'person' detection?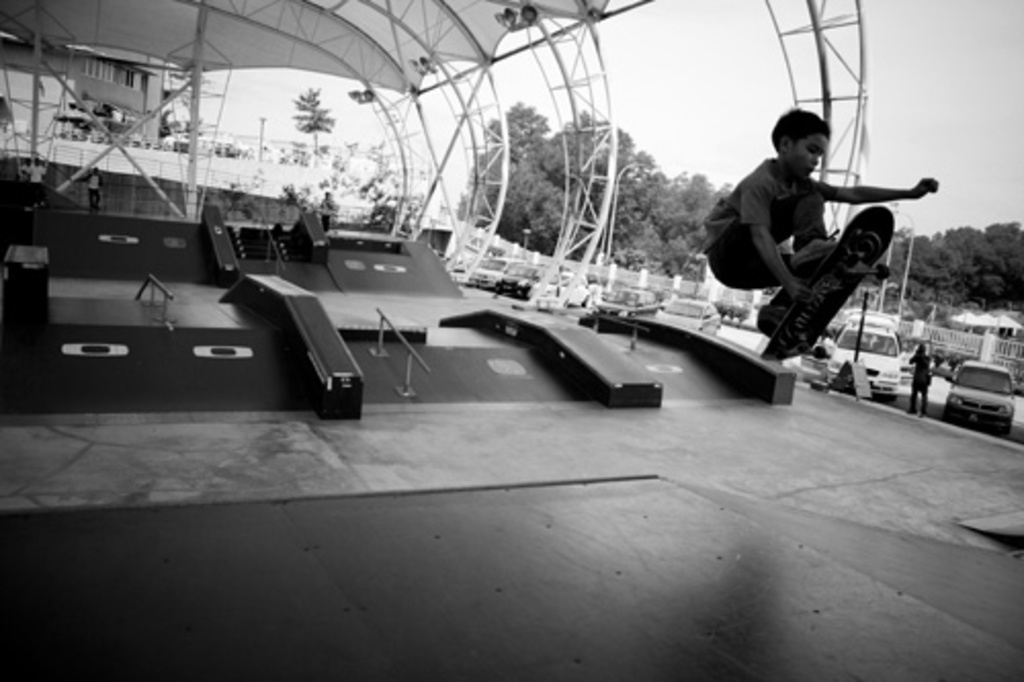
23, 156, 31, 213
